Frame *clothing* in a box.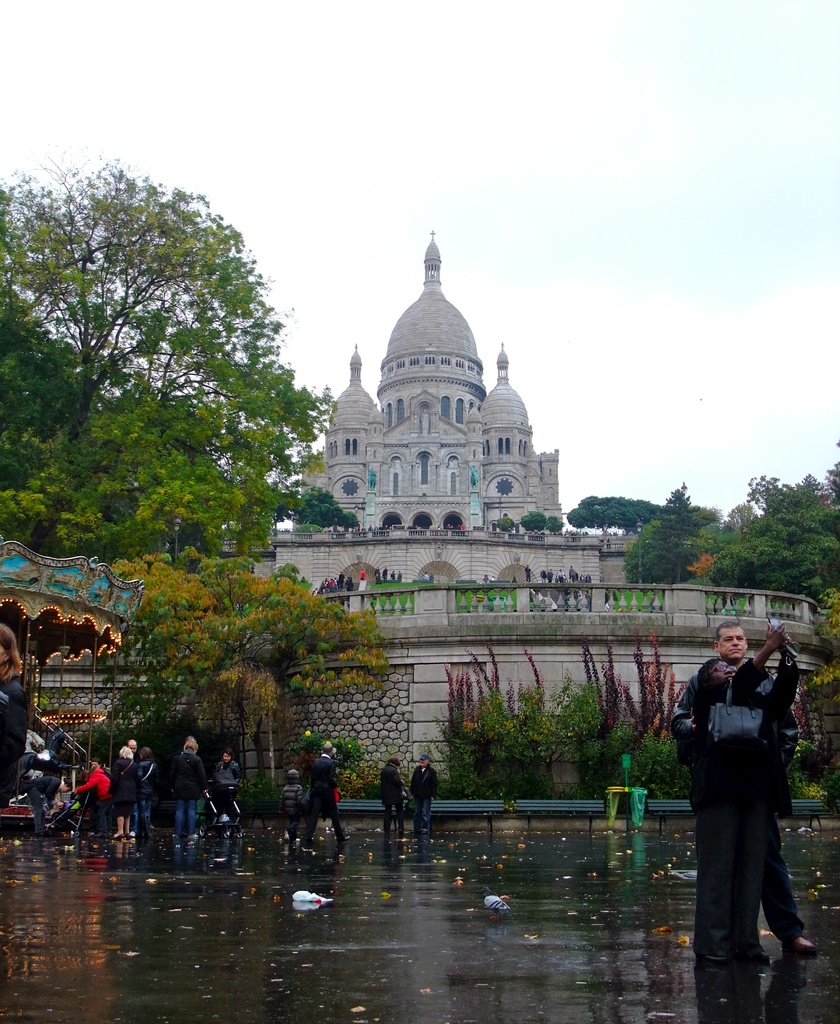
rect(362, 573, 364, 591).
